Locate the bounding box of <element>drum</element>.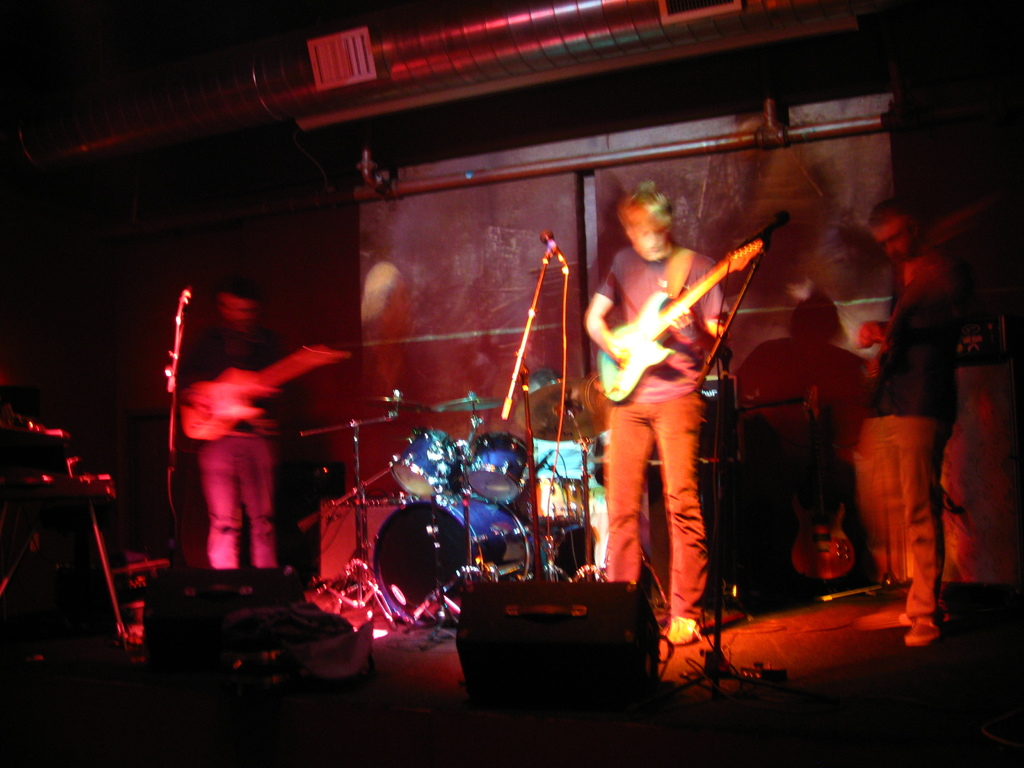
Bounding box: bbox=[372, 490, 533, 623].
